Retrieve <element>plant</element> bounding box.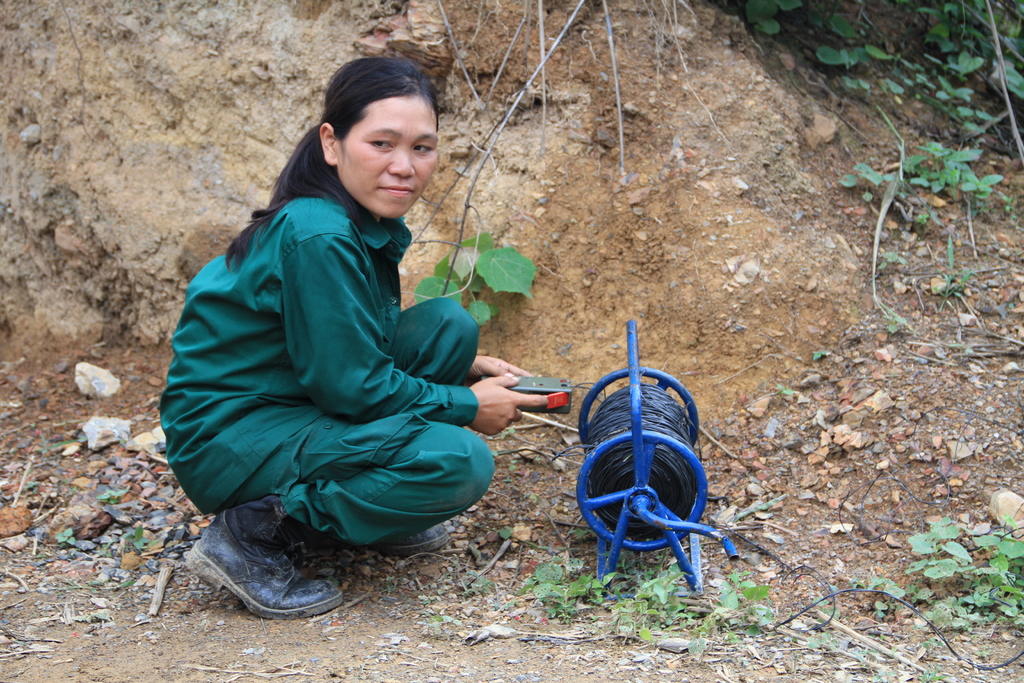
Bounding box: bbox=(102, 484, 132, 504).
